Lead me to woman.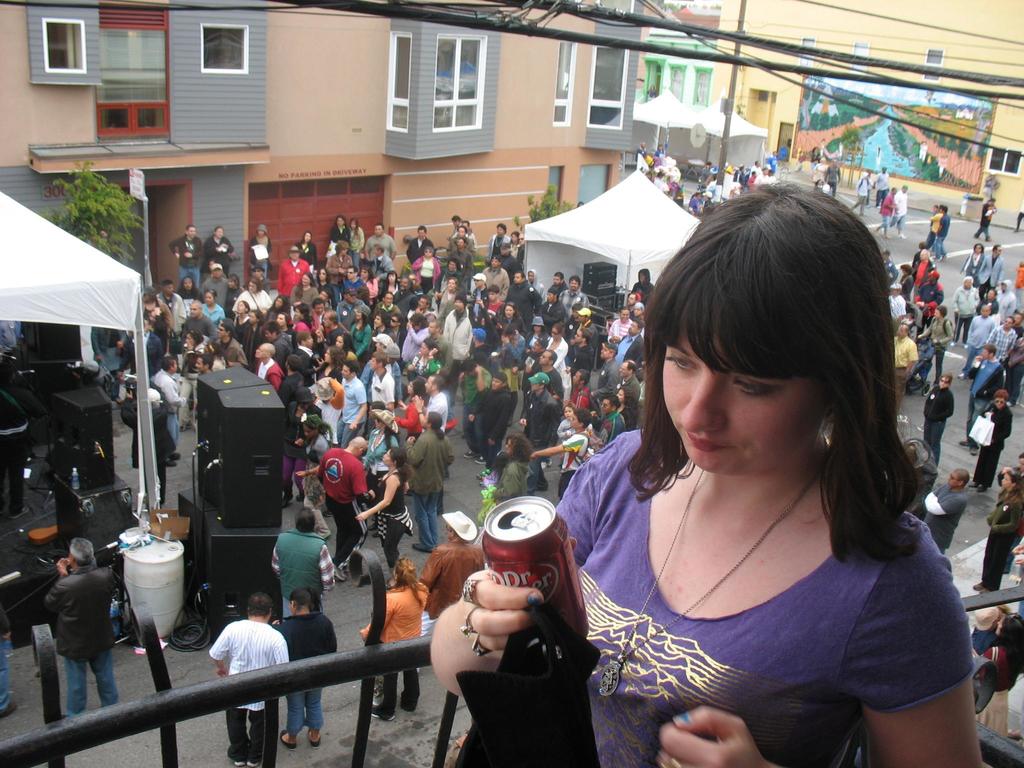
Lead to (380,273,403,295).
